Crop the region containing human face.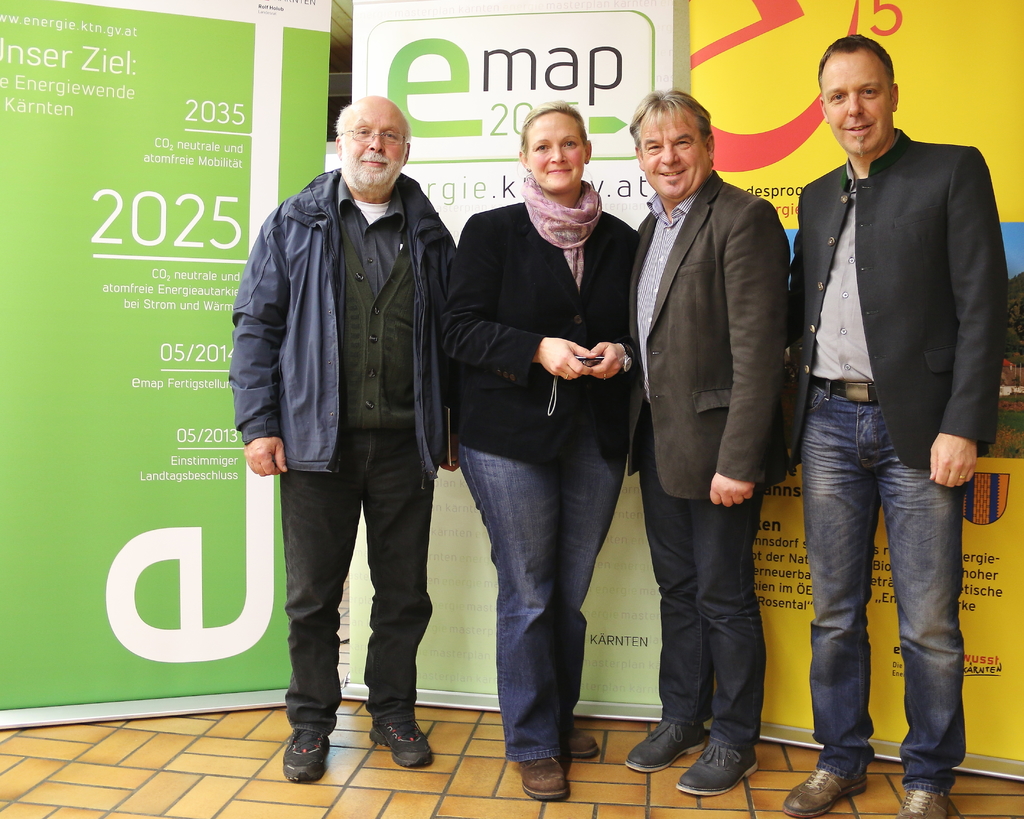
Crop region: detection(633, 109, 708, 201).
